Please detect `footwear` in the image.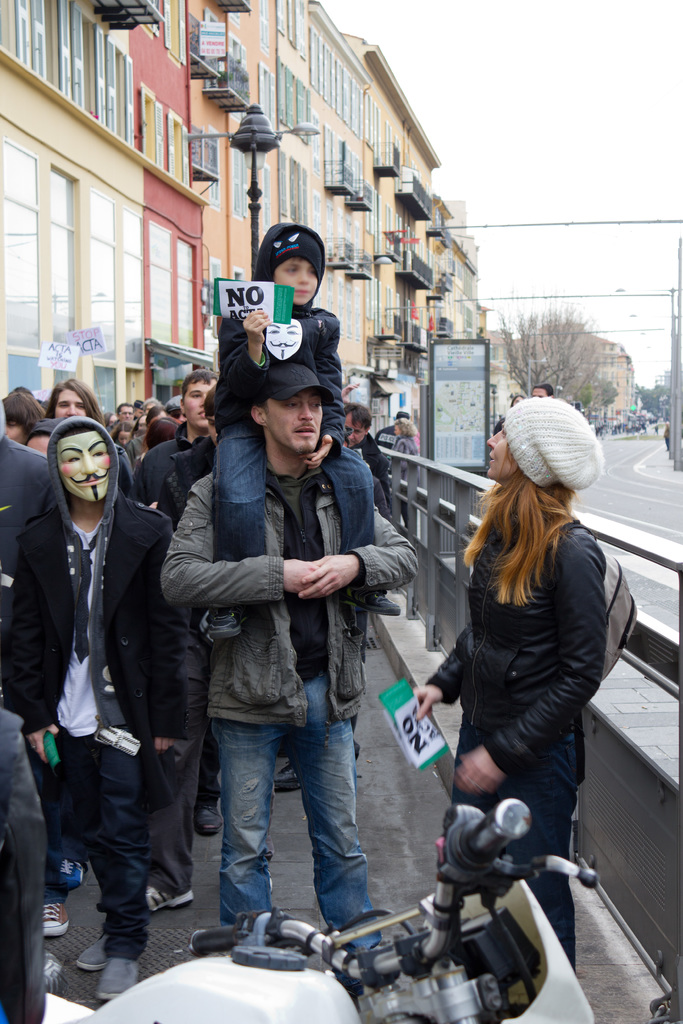
273,762,308,788.
